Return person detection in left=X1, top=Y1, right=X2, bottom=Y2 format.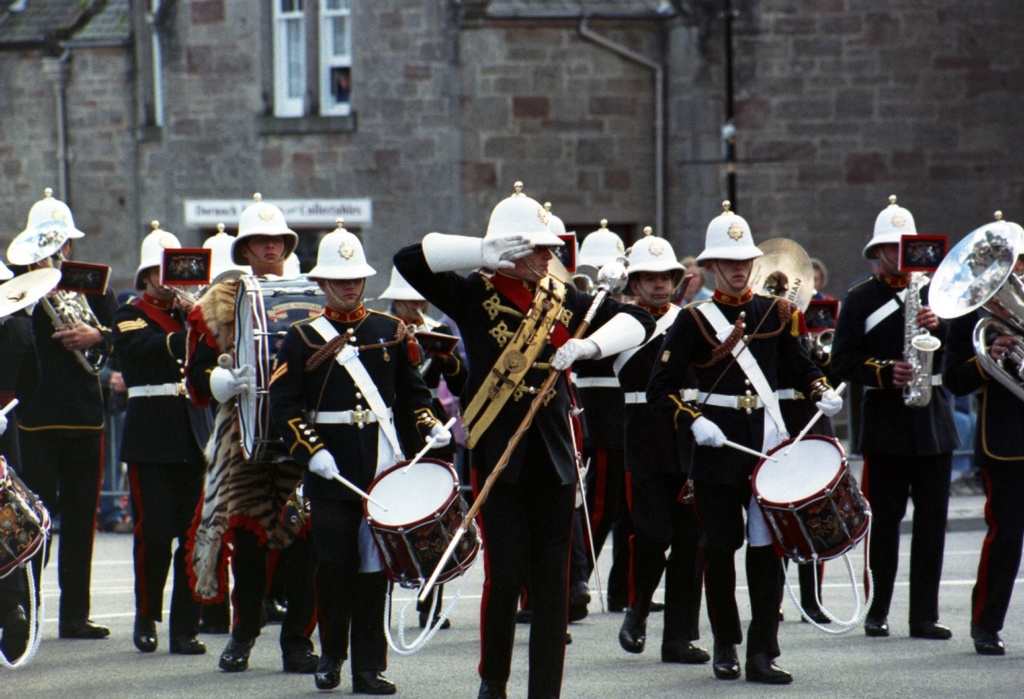
left=940, top=242, right=1023, bottom=657.
